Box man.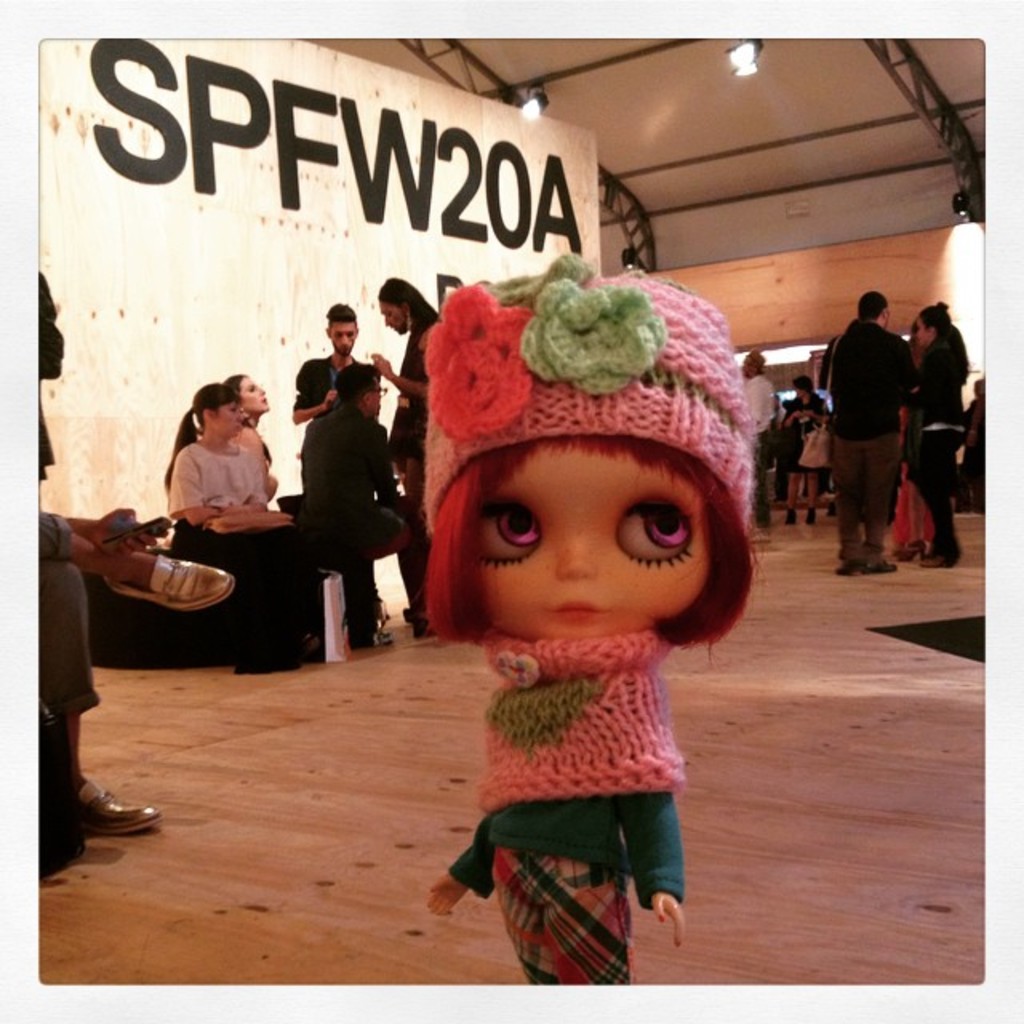
box(298, 362, 413, 658).
